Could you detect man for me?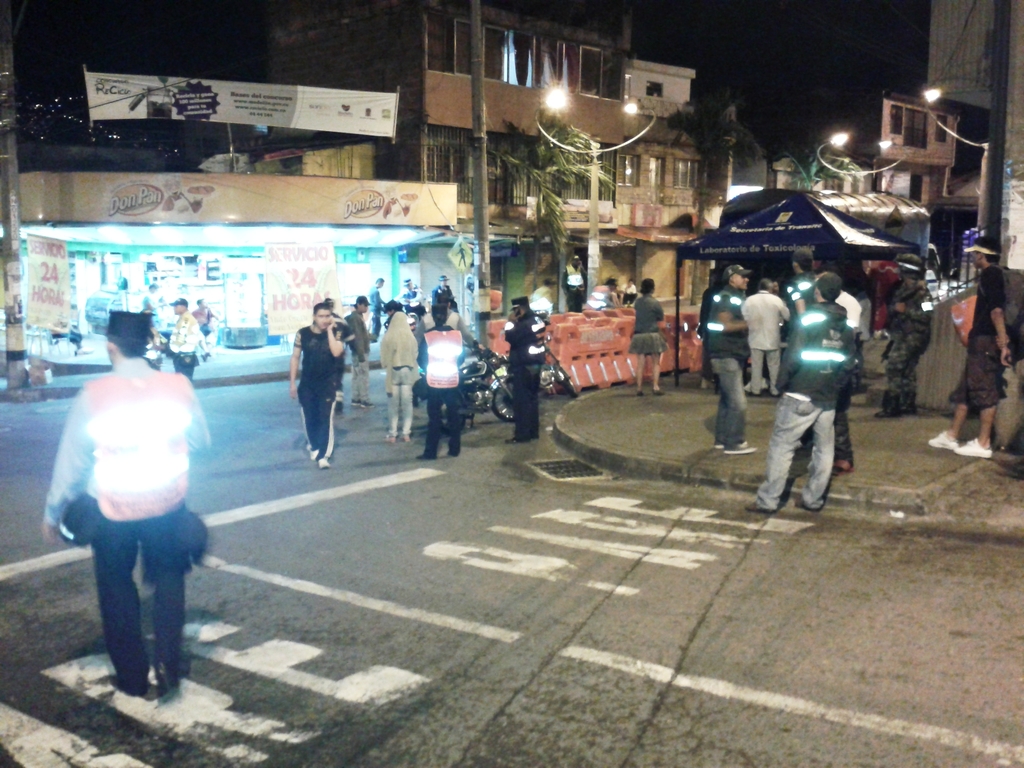
Detection result: (148,292,201,384).
